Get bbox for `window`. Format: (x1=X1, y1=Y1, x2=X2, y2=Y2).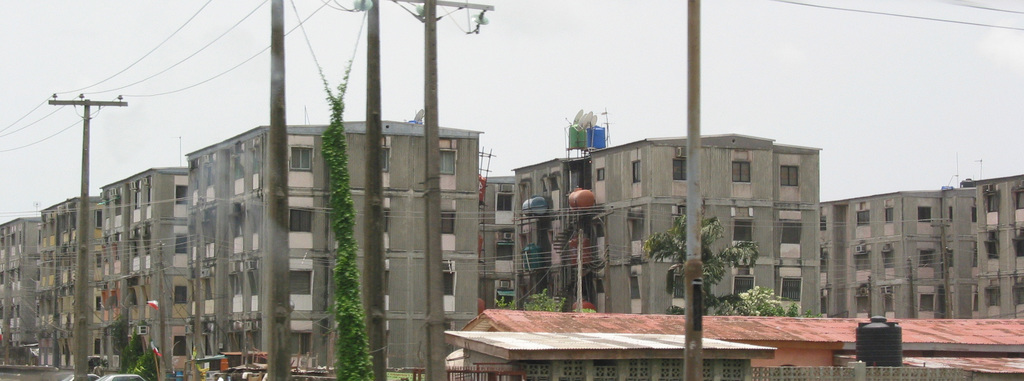
(x1=249, y1=149, x2=262, y2=175).
